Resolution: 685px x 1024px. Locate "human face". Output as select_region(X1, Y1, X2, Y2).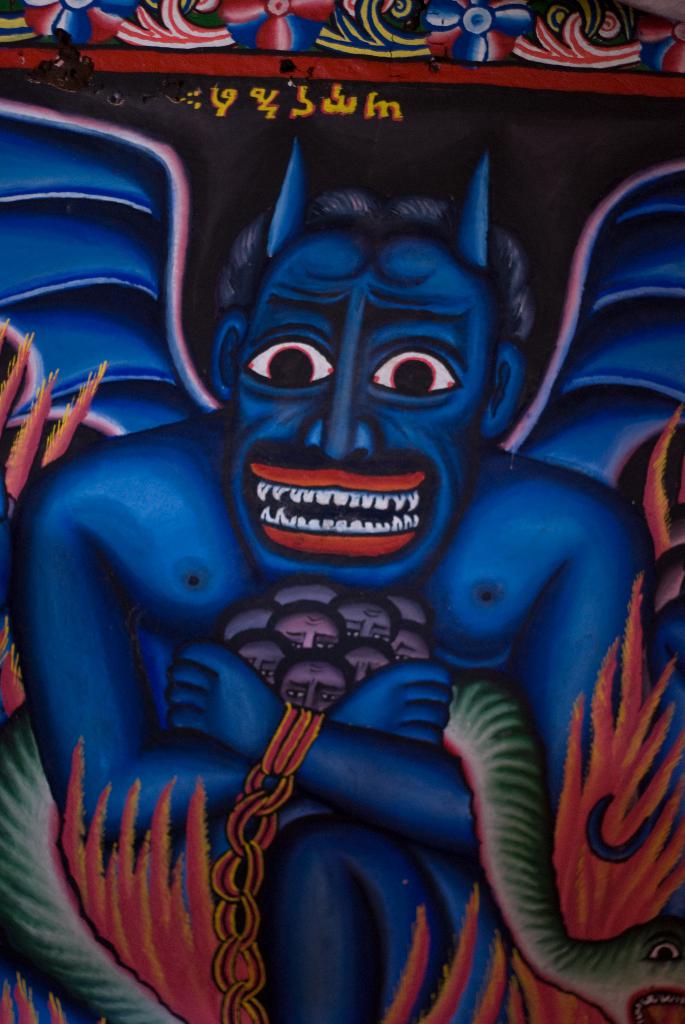
select_region(272, 617, 332, 652).
